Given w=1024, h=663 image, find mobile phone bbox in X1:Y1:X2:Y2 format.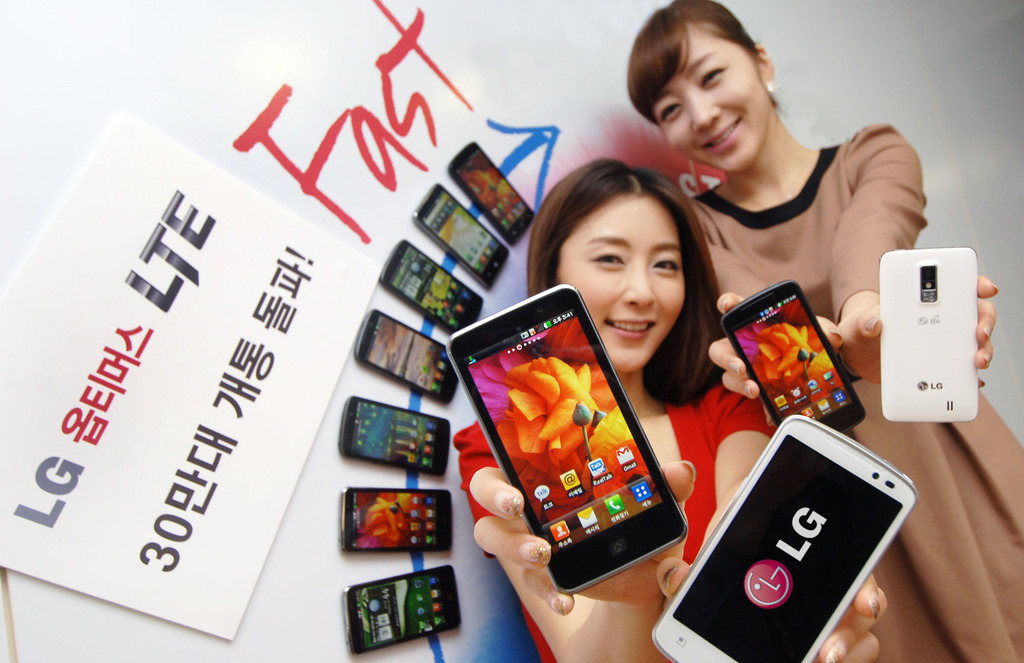
720:280:867:430.
